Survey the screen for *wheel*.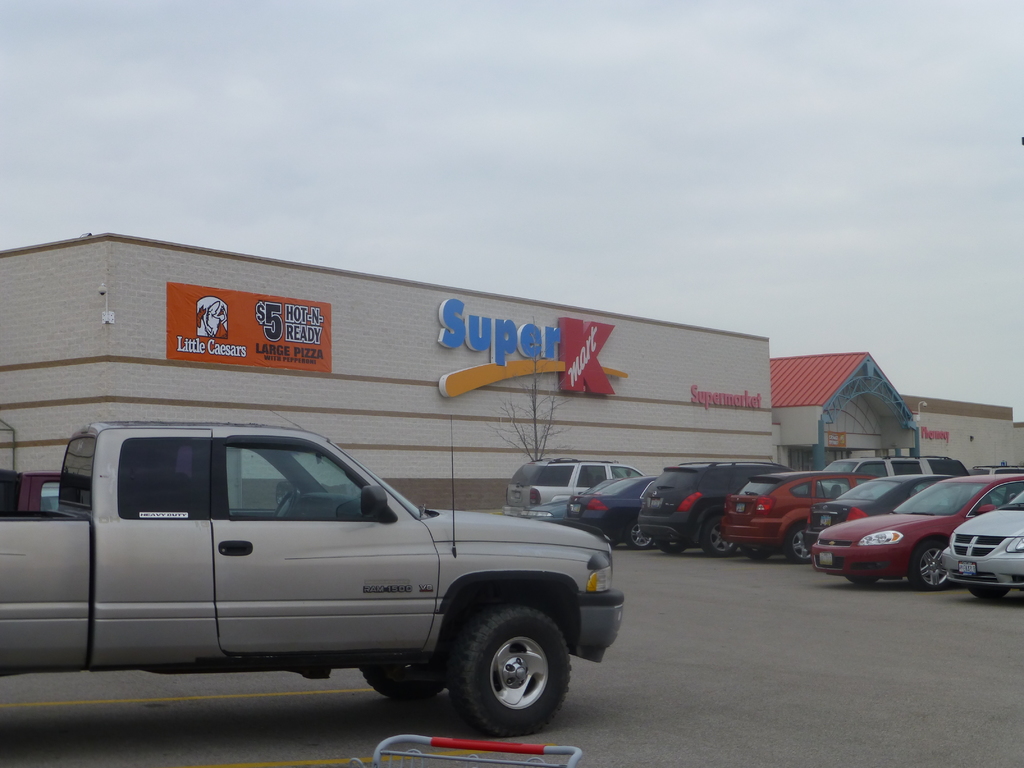
Survey found: pyautogui.locateOnScreen(784, 527, 815, 570).
